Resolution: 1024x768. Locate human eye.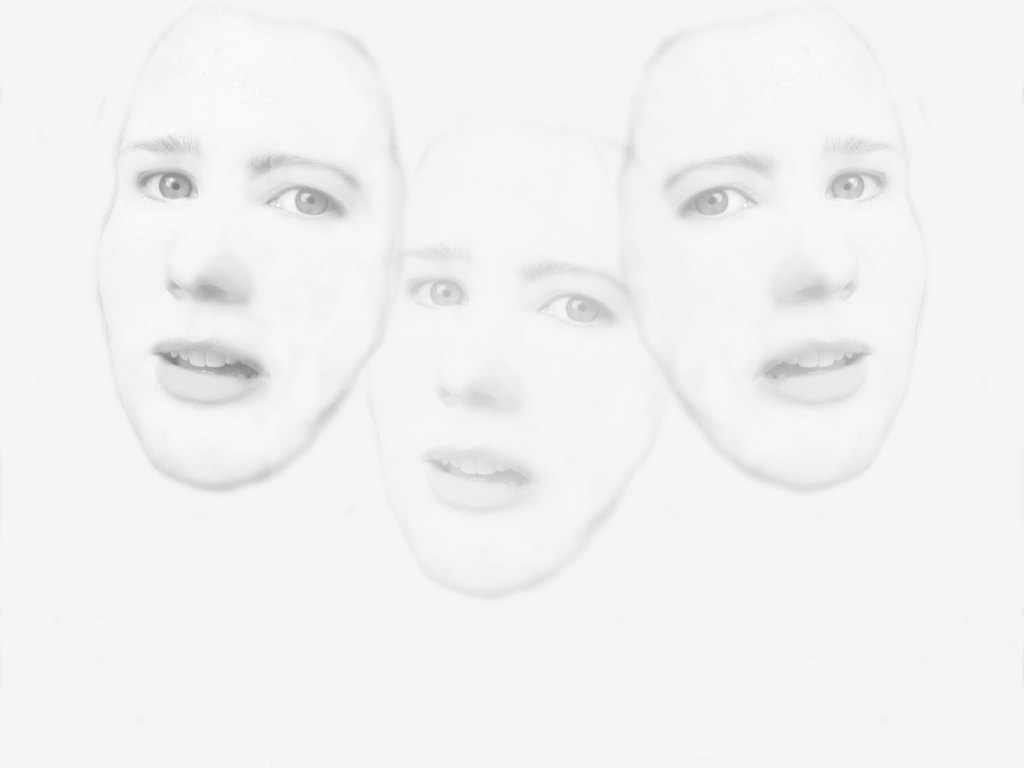
BBox(822, 165, 888, 205).
